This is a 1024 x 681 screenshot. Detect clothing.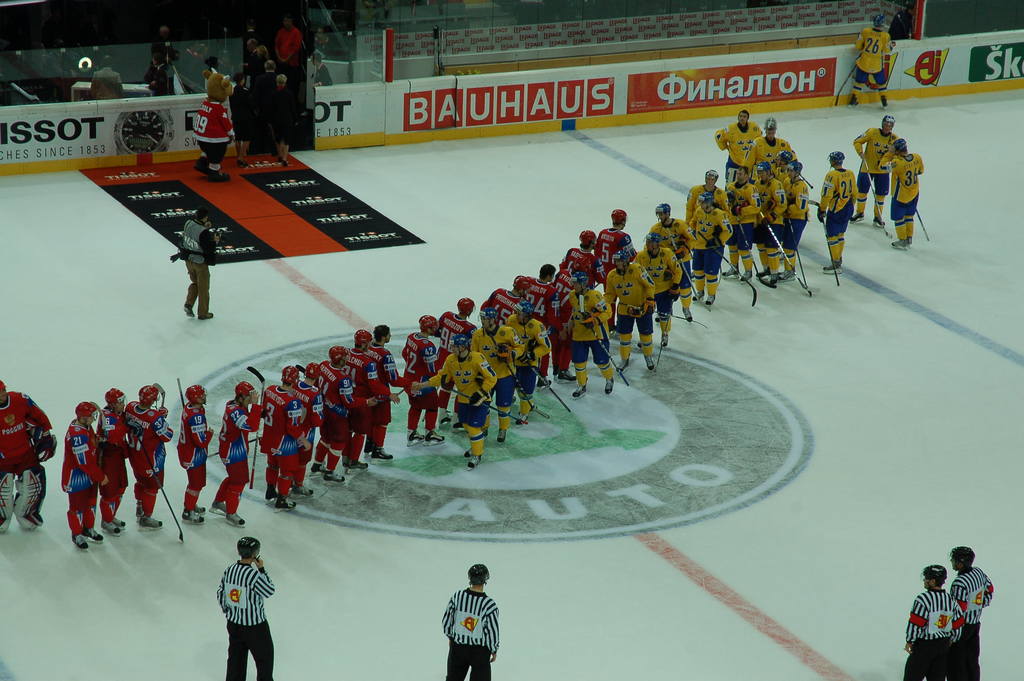
204, 557, 276, 660.
